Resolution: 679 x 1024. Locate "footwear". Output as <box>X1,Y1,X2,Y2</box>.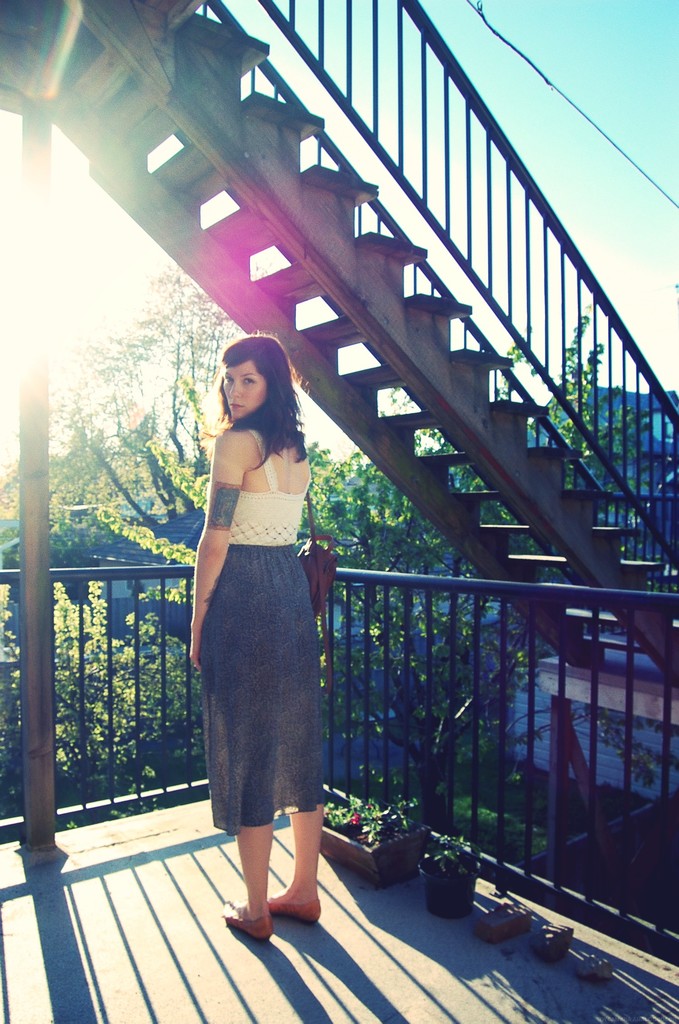
<box>263,903,318,924</box>.
